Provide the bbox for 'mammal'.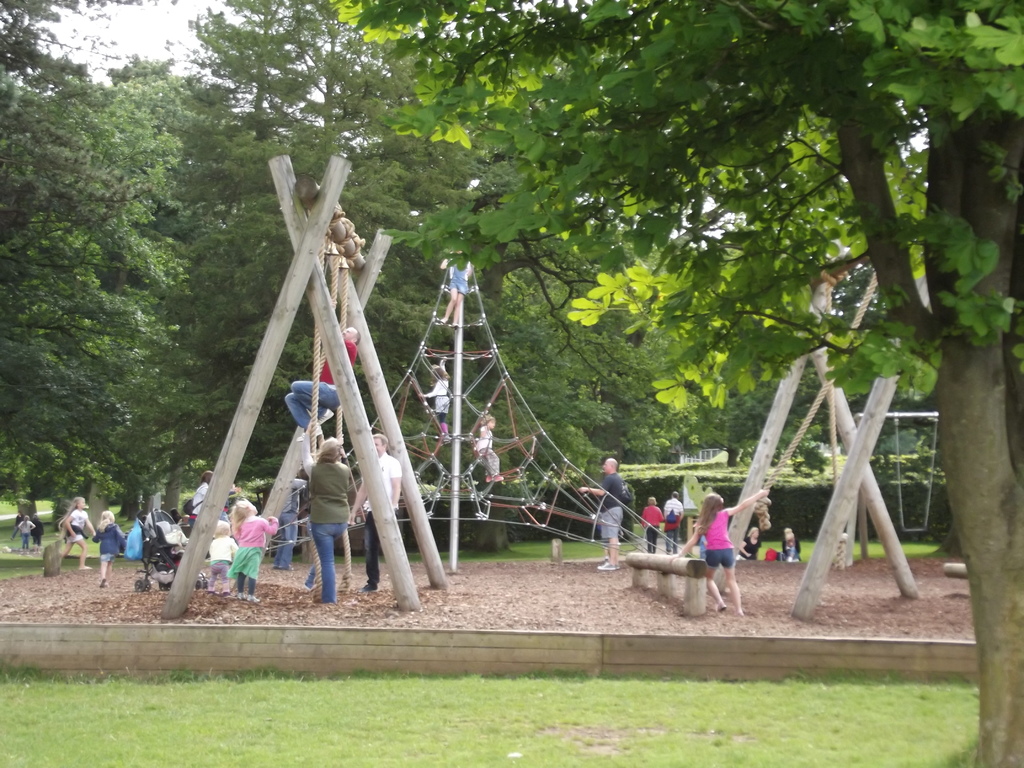
[x1=31, y1=515, x2=41, y2=549].
